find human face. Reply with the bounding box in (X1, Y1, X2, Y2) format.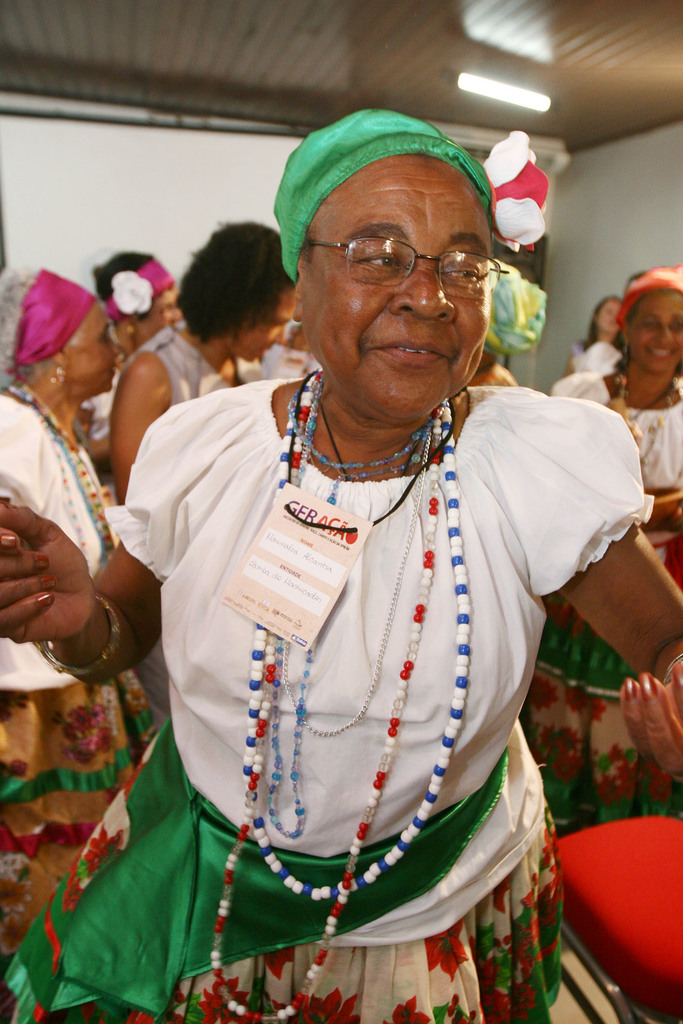
(138, 287, 183, 340).
